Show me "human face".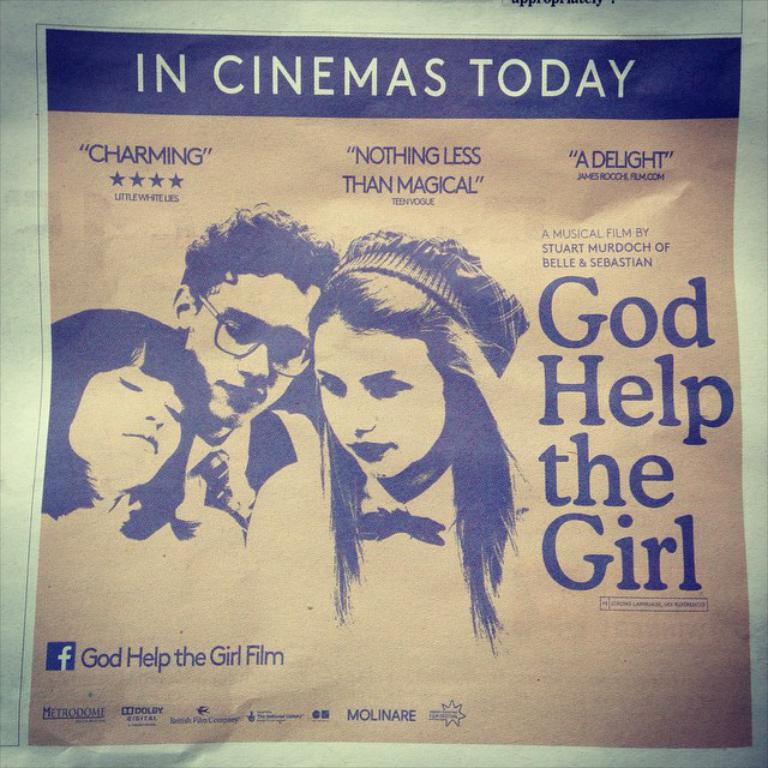
"human face" is here: (x1=313, y1=320, x2=442, y2=478).
